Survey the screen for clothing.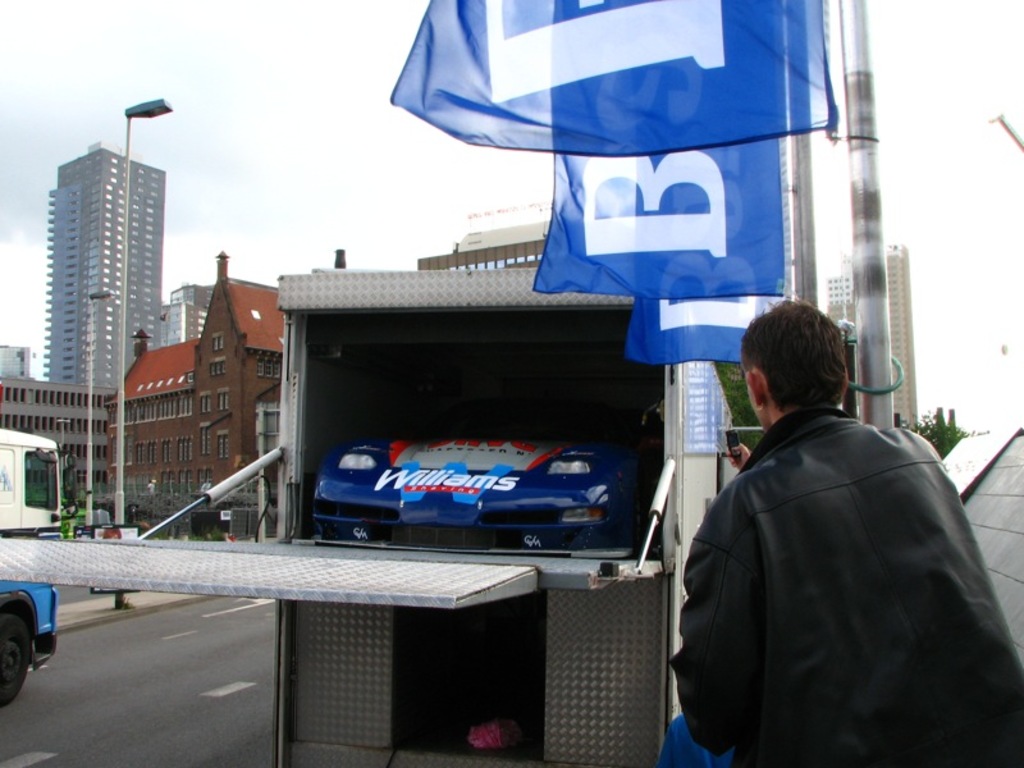
Survey found: locate(663, 398, 1020, 767).
